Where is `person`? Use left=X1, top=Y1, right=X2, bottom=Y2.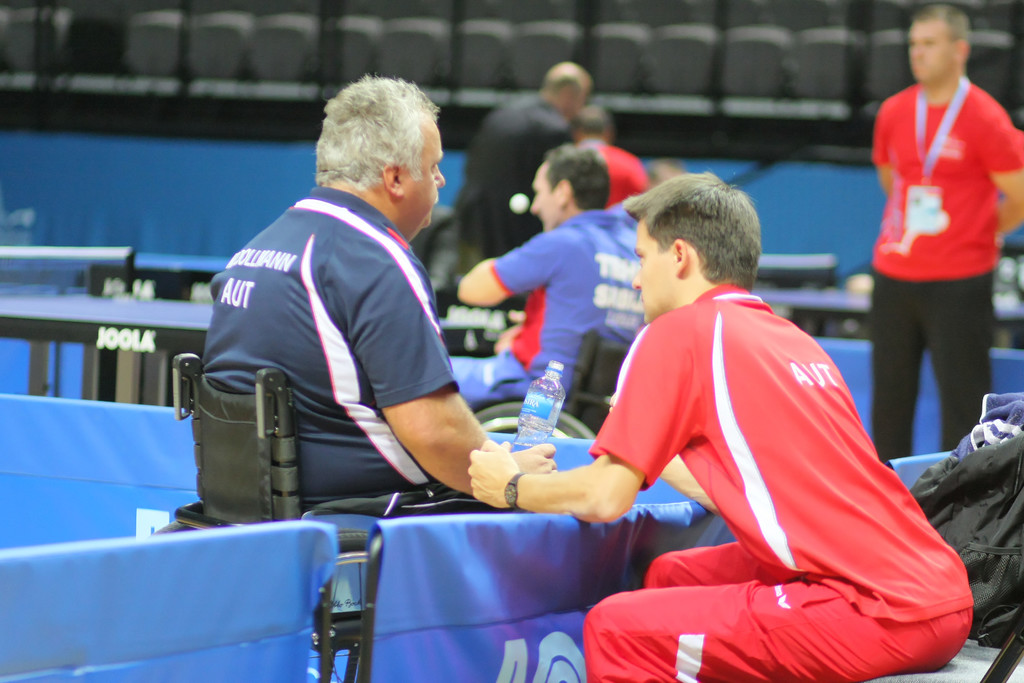
left=461, top=146, right=641, bottom=395.
